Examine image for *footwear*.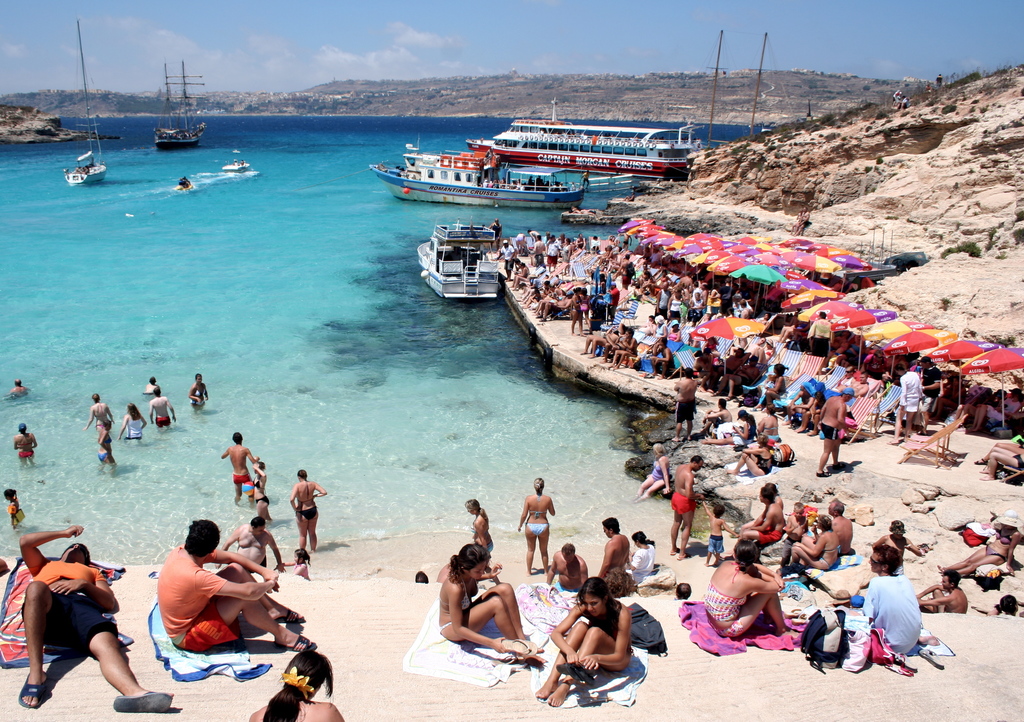
Examination result: 572/663/593/682.
